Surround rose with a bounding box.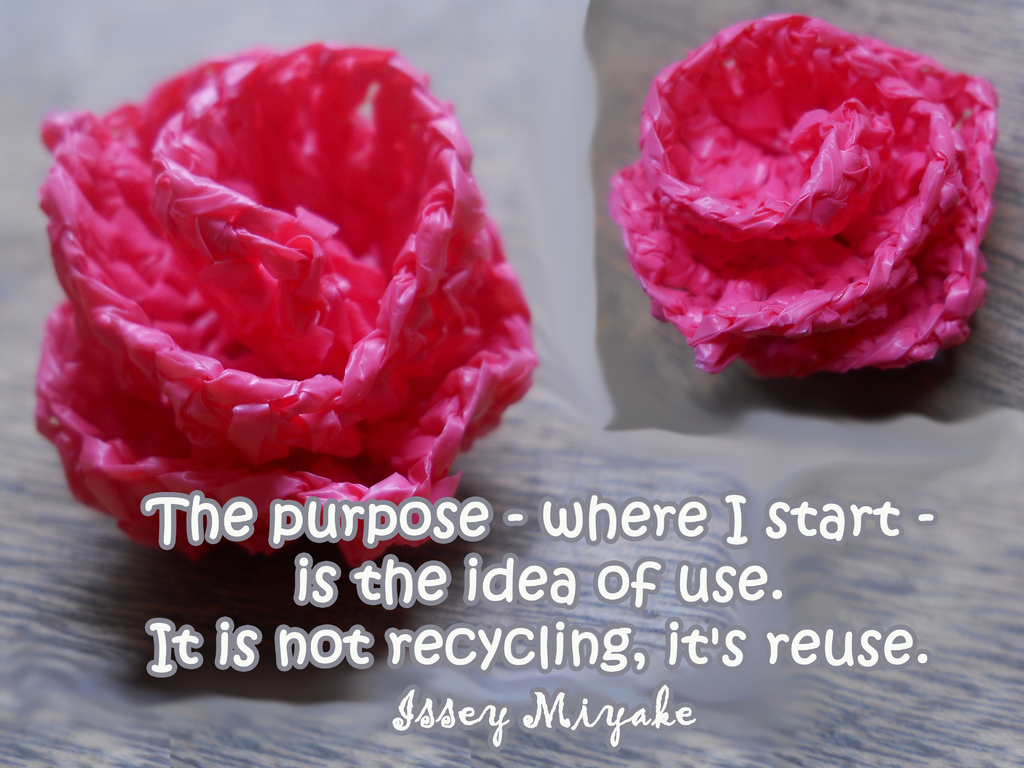
26,45,538,566.
